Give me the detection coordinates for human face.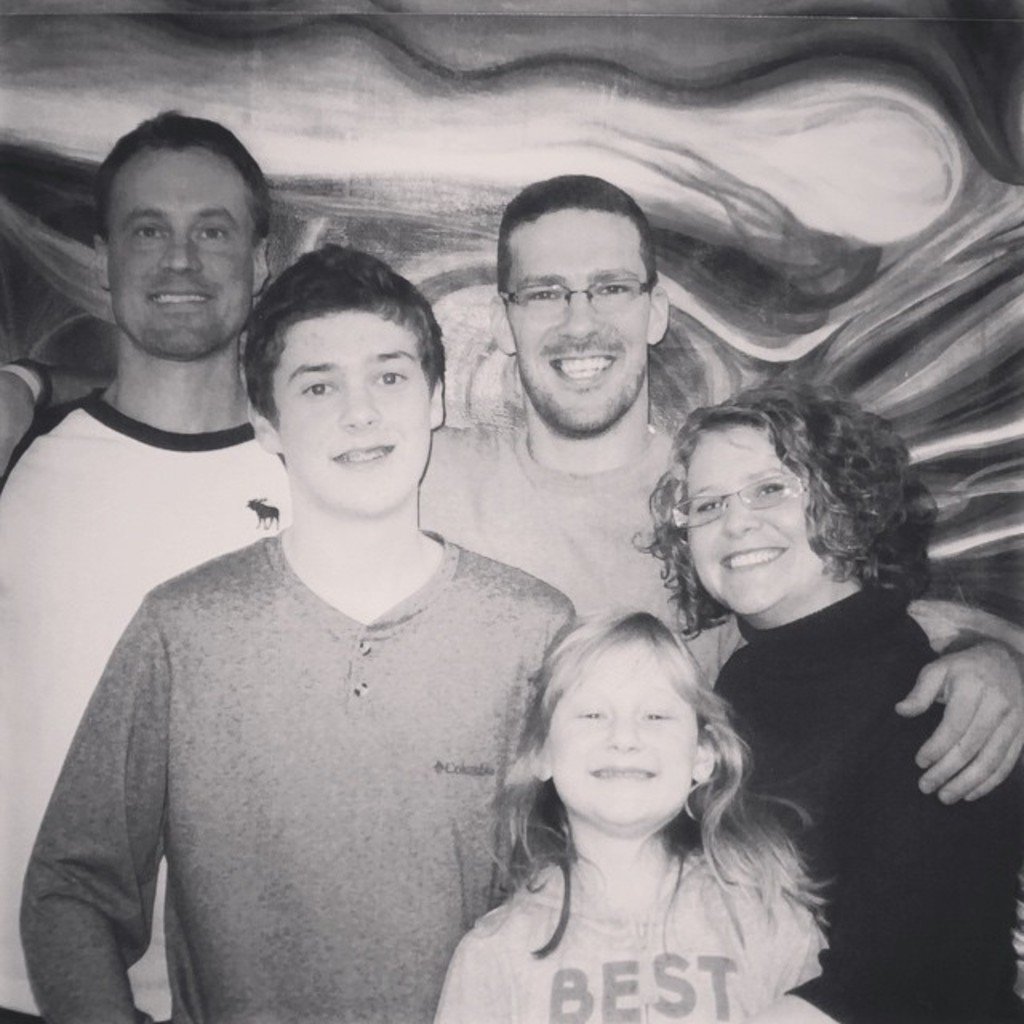
507:198:653:427.
